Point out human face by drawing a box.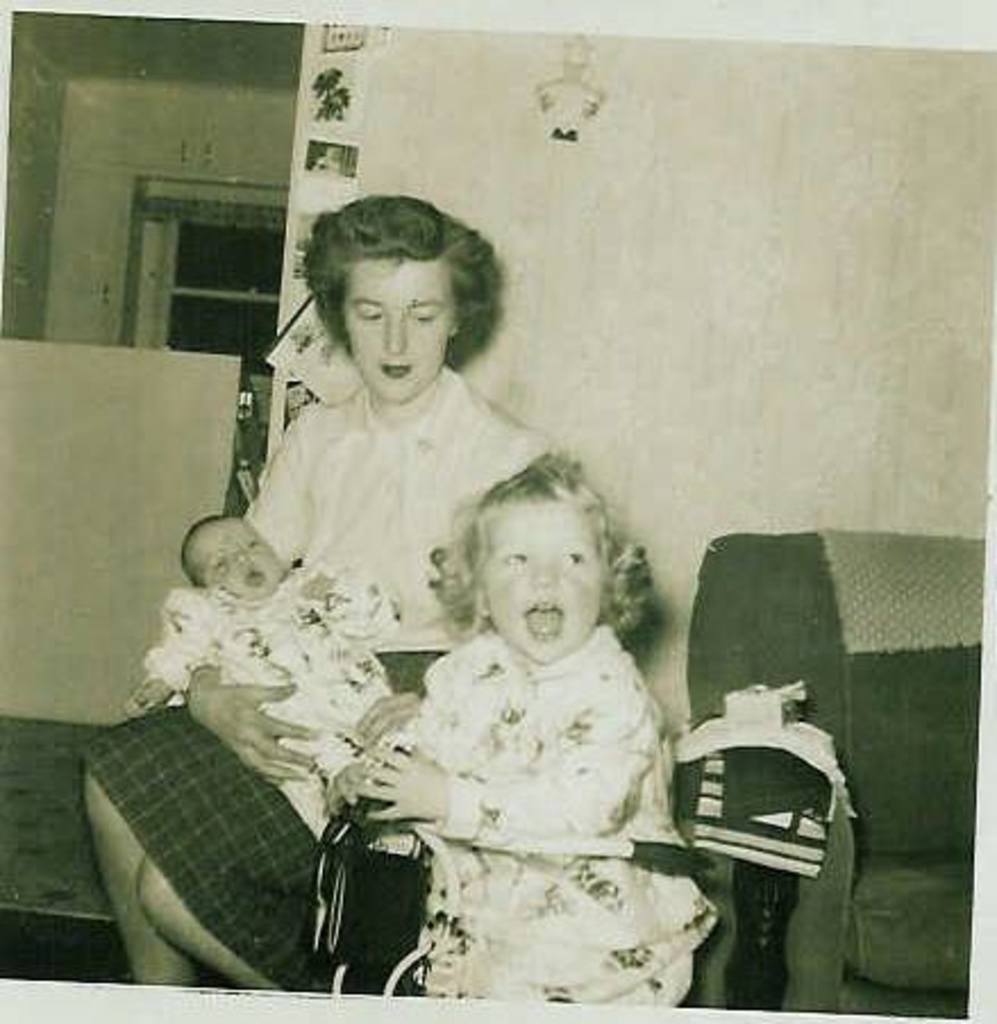
479:506:604:665.
